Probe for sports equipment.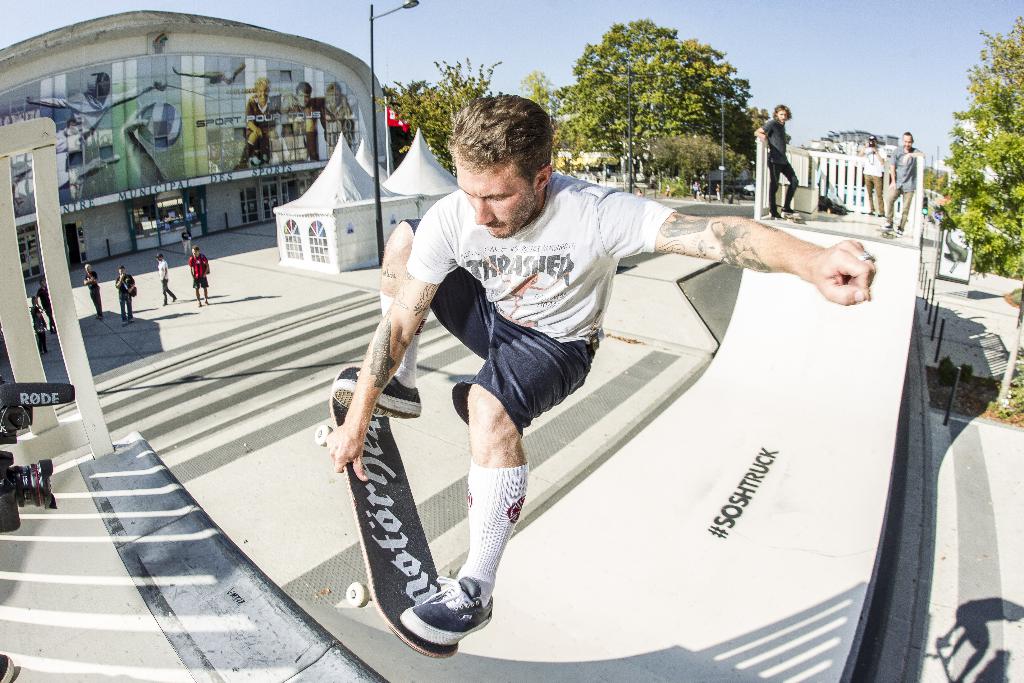
Probe result: box(334, 369, 424, 425).
